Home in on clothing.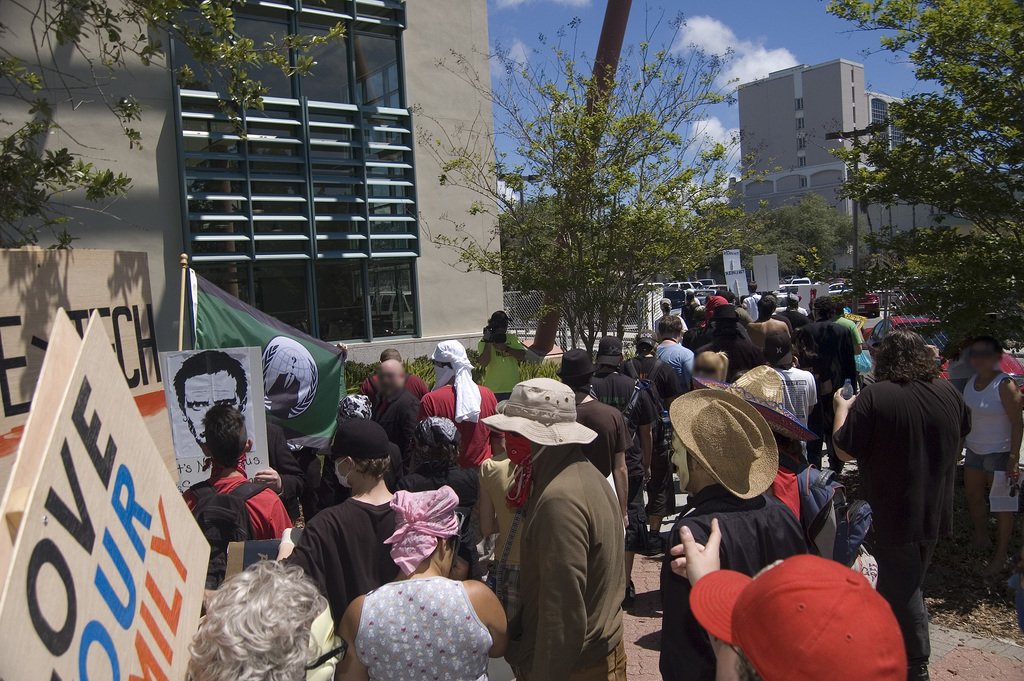
Homed in at l=352, t=574, r=496, b=680.
